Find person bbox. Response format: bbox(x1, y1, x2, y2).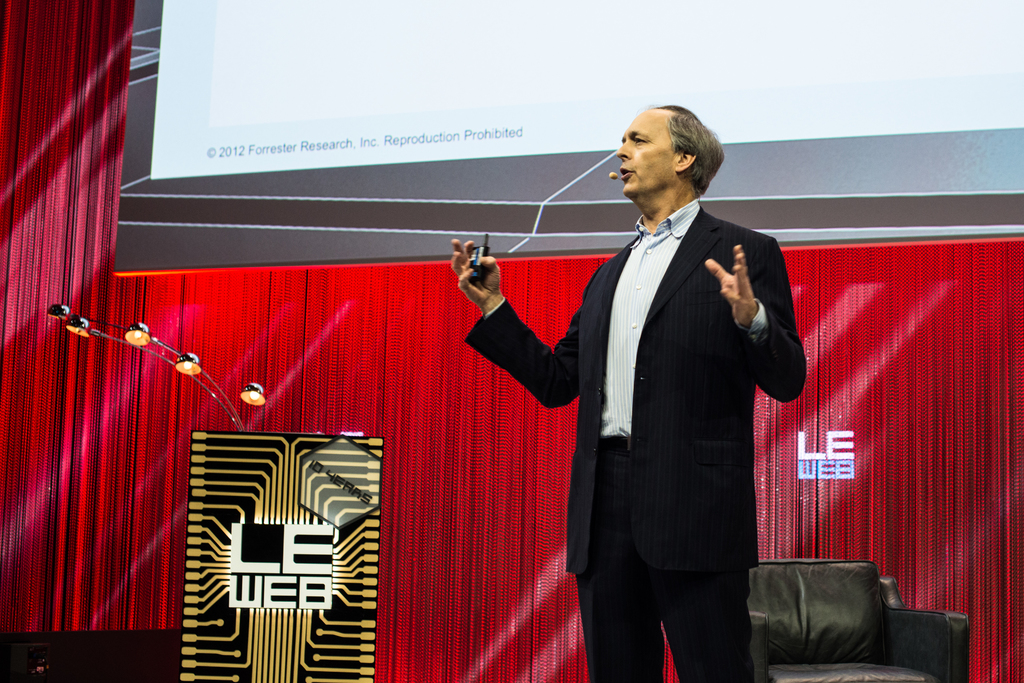
bbox(453, 100, 806, 682).
